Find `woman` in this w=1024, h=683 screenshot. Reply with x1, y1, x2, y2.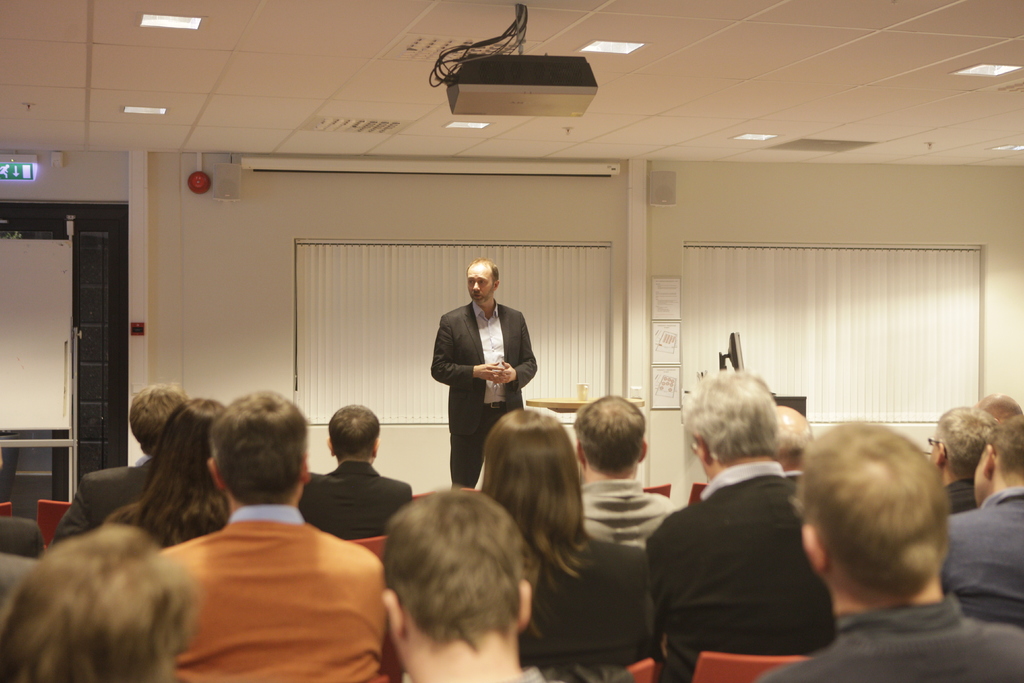
0, 526, 198, 682.
